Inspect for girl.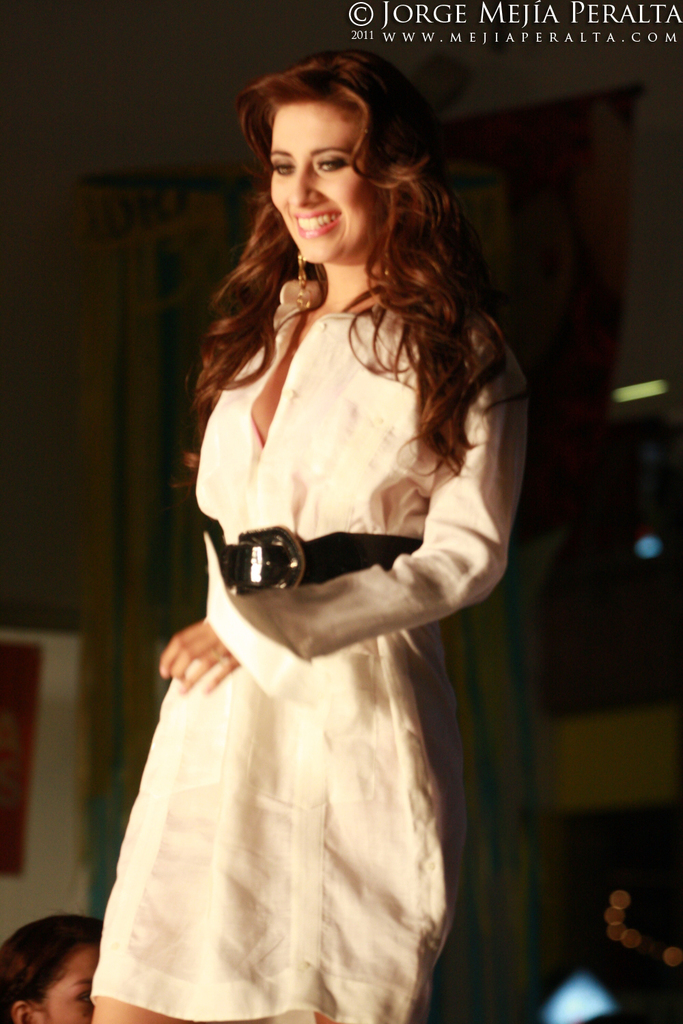
Inspection: left=89, top=47, right=533, bottom=1023.
